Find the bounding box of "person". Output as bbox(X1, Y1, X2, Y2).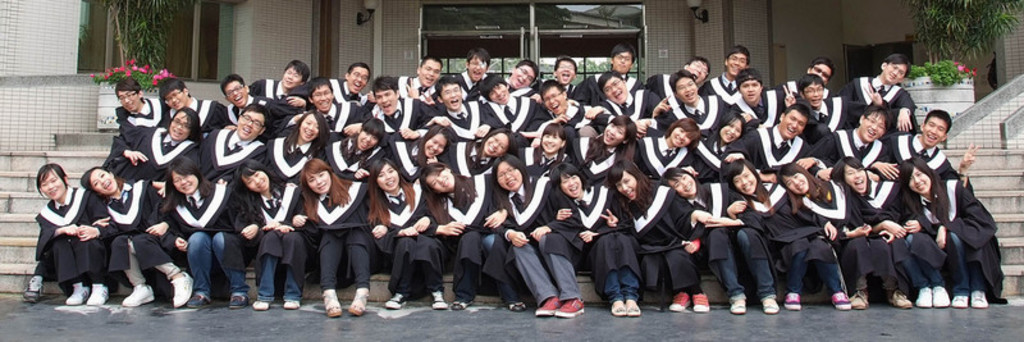
bbox(220, 72, 283, 127).
